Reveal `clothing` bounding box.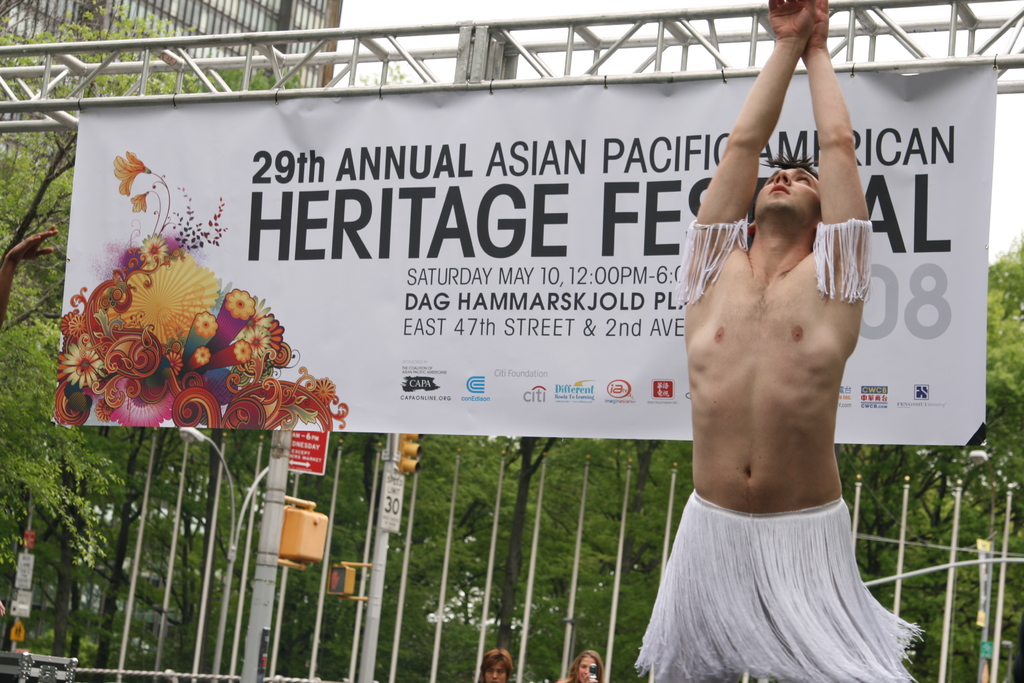
Revealed: (632, 489, 927, 682).
